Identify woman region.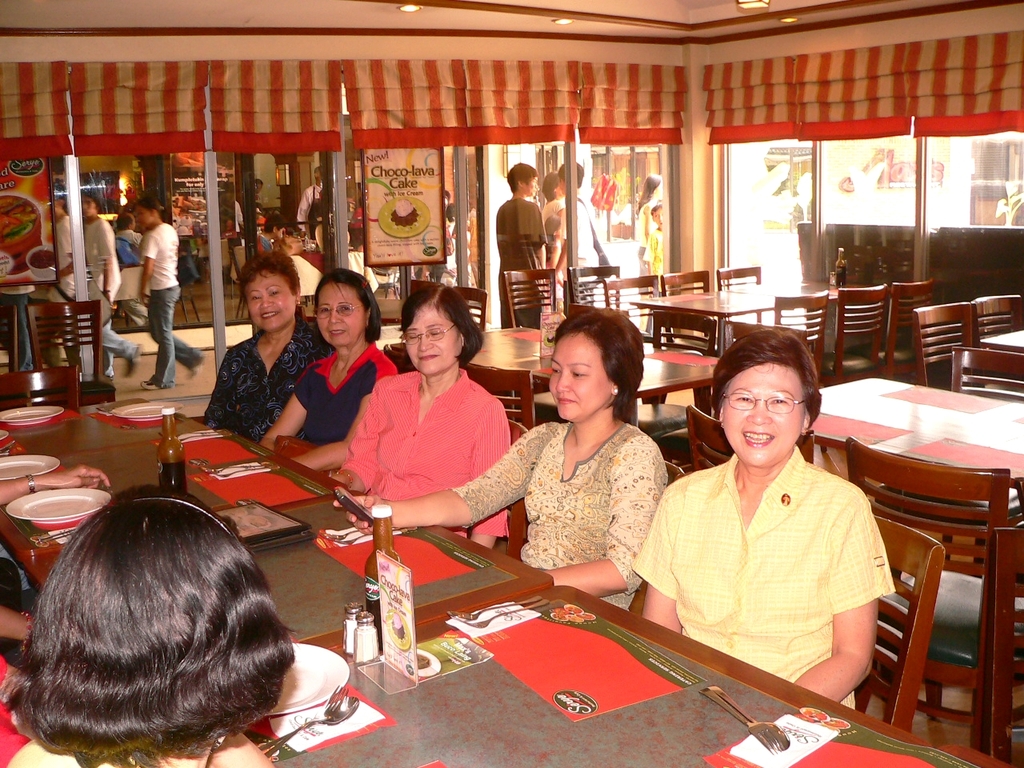
Region: bbox=[333, 285, 511, 545].
